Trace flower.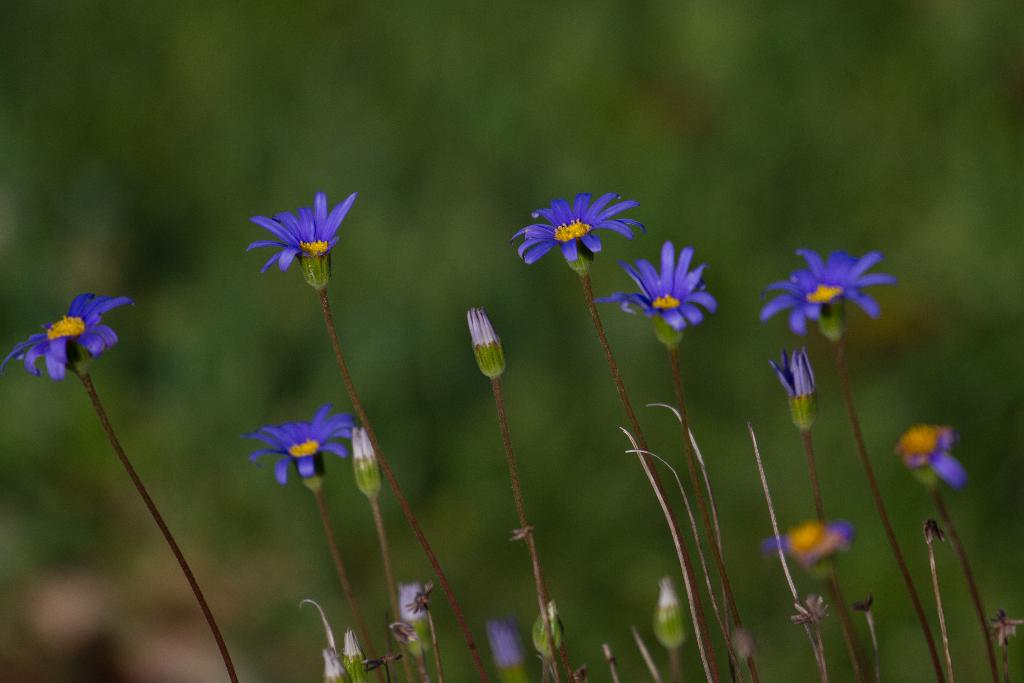
Traced to (left=529, top=598, right=566, bottom=660).
